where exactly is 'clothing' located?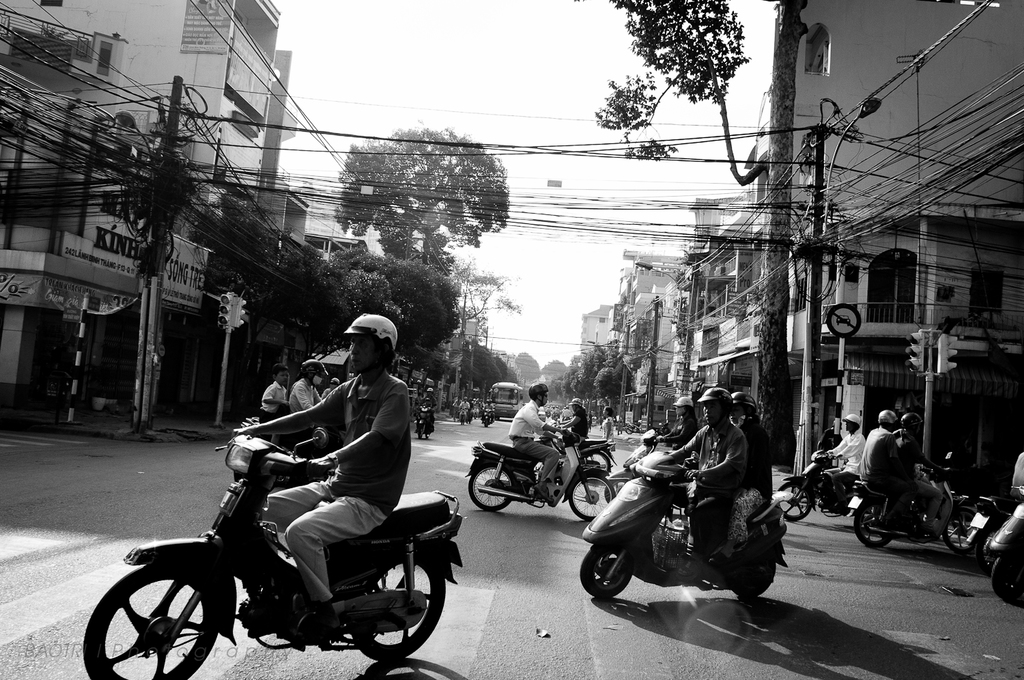
Its bounding box is 287/378/314/414.
